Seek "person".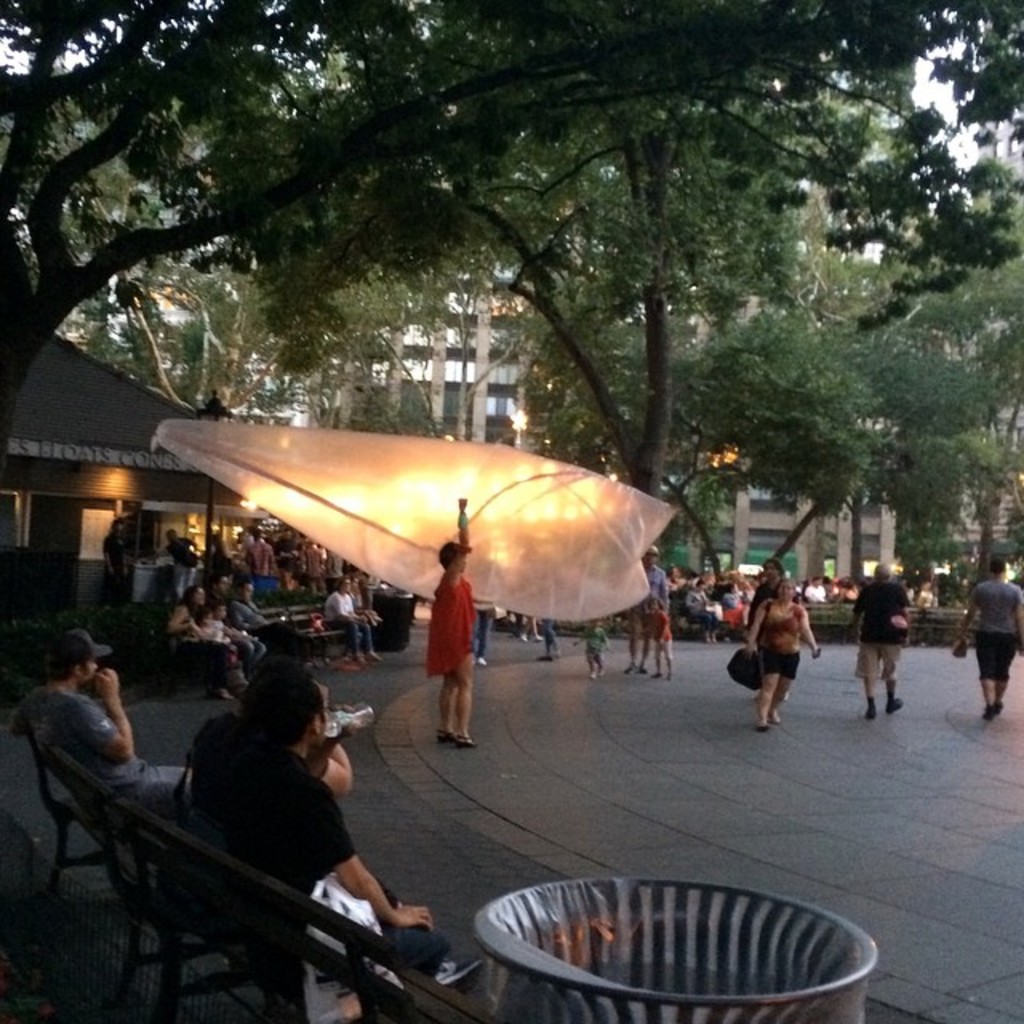
(851,557,902,715).
